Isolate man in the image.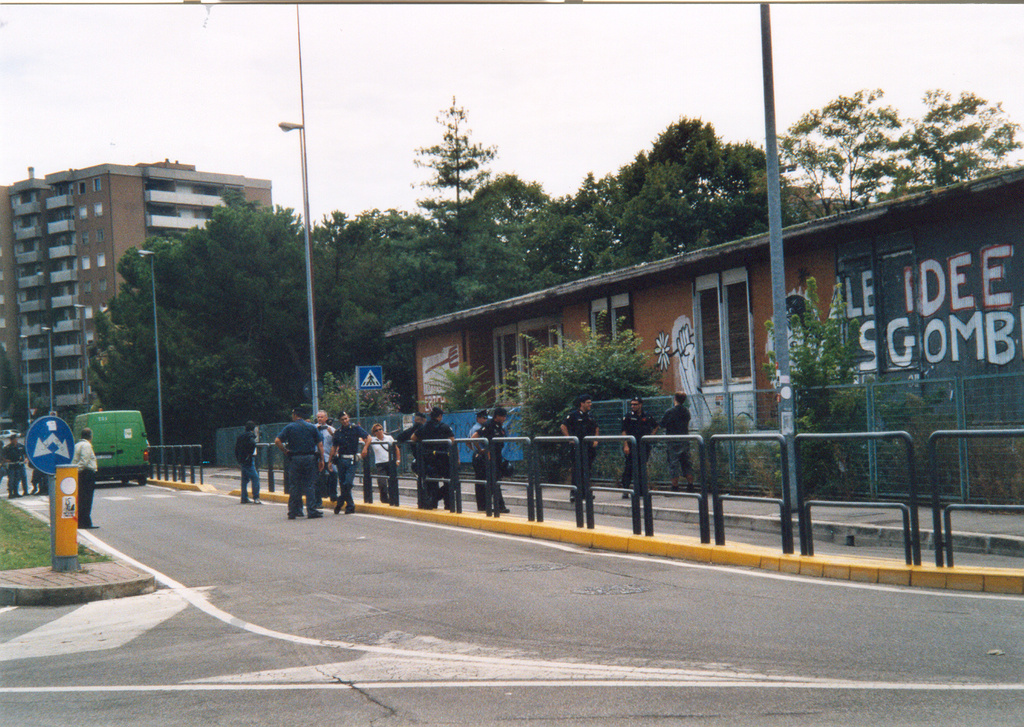
Isolated region: <region>472, 400, 510, 510</region>.
